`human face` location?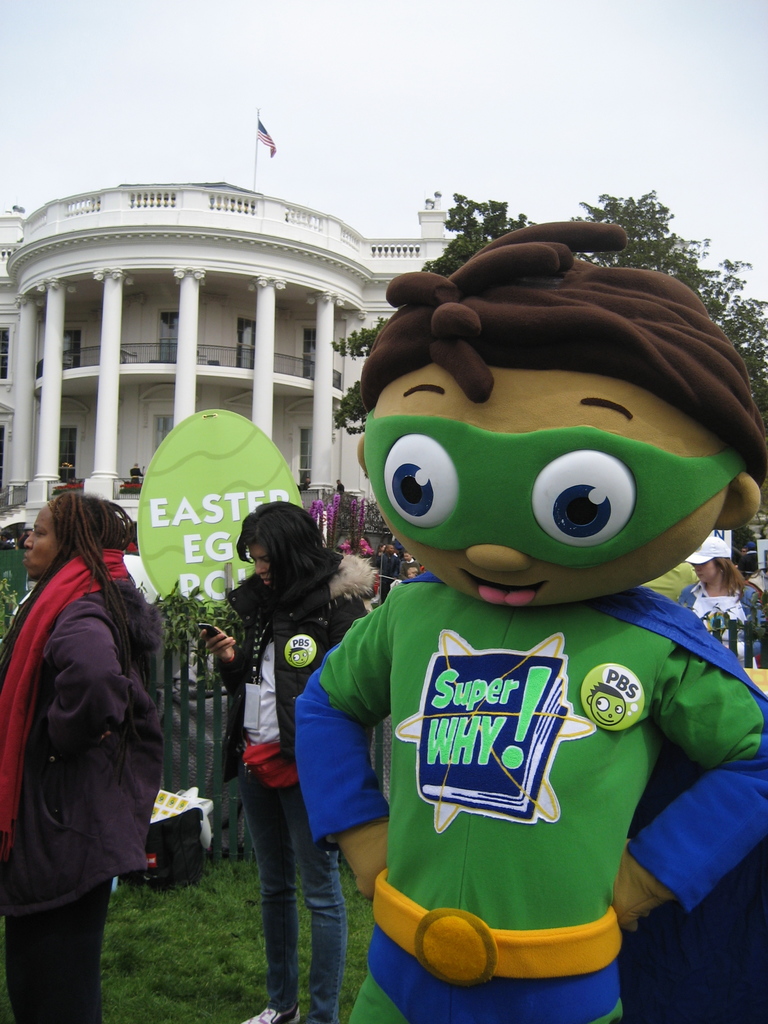
<box>692,559,718,584</box>
